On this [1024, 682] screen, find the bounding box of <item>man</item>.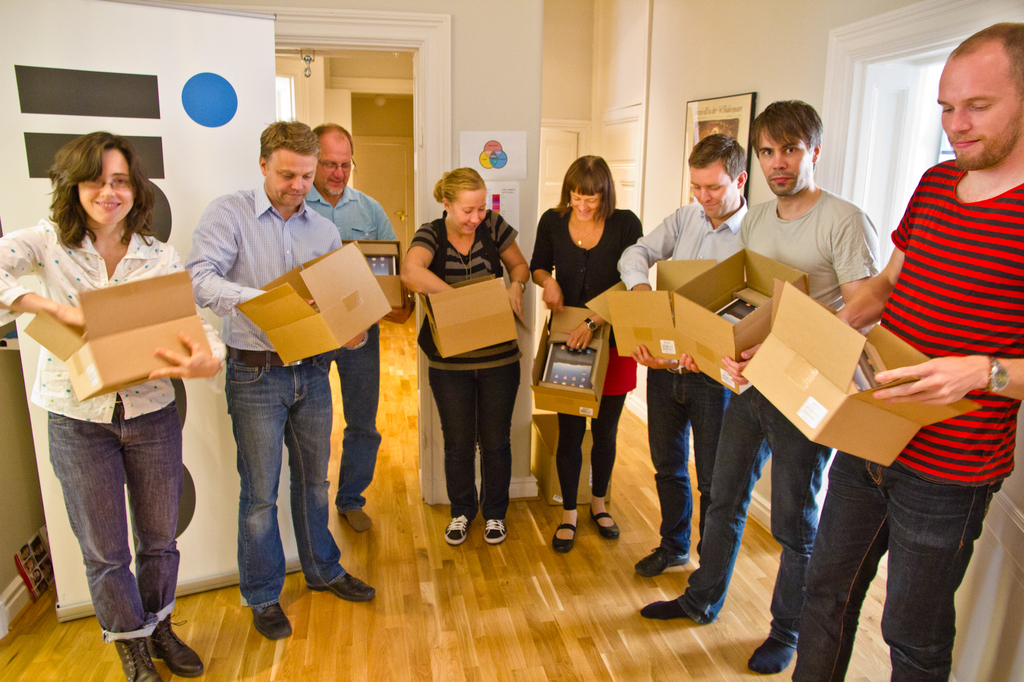
Bounding box: (803,71,1018,637).
